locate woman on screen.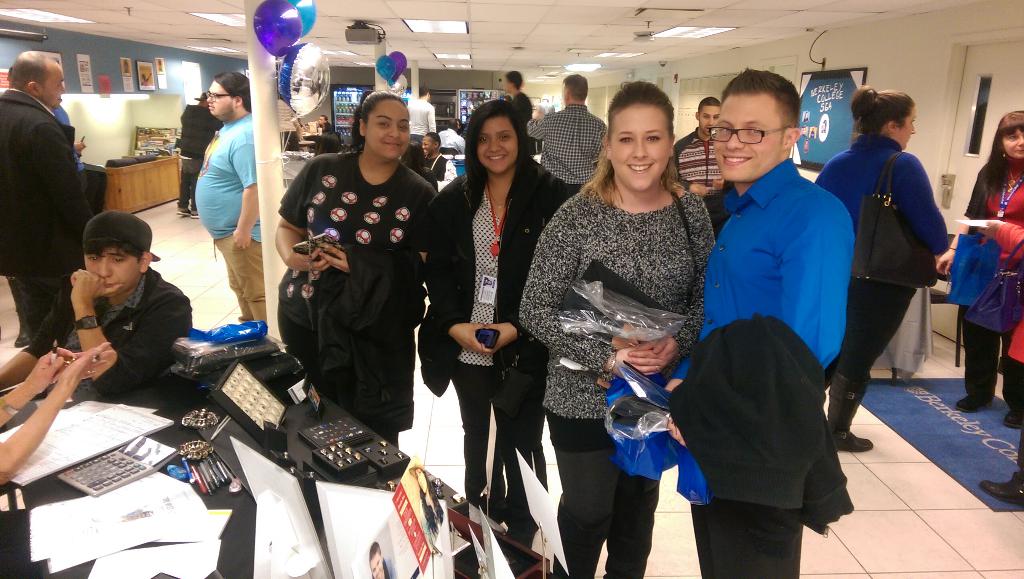
On screen at [935,111,1023,431].
